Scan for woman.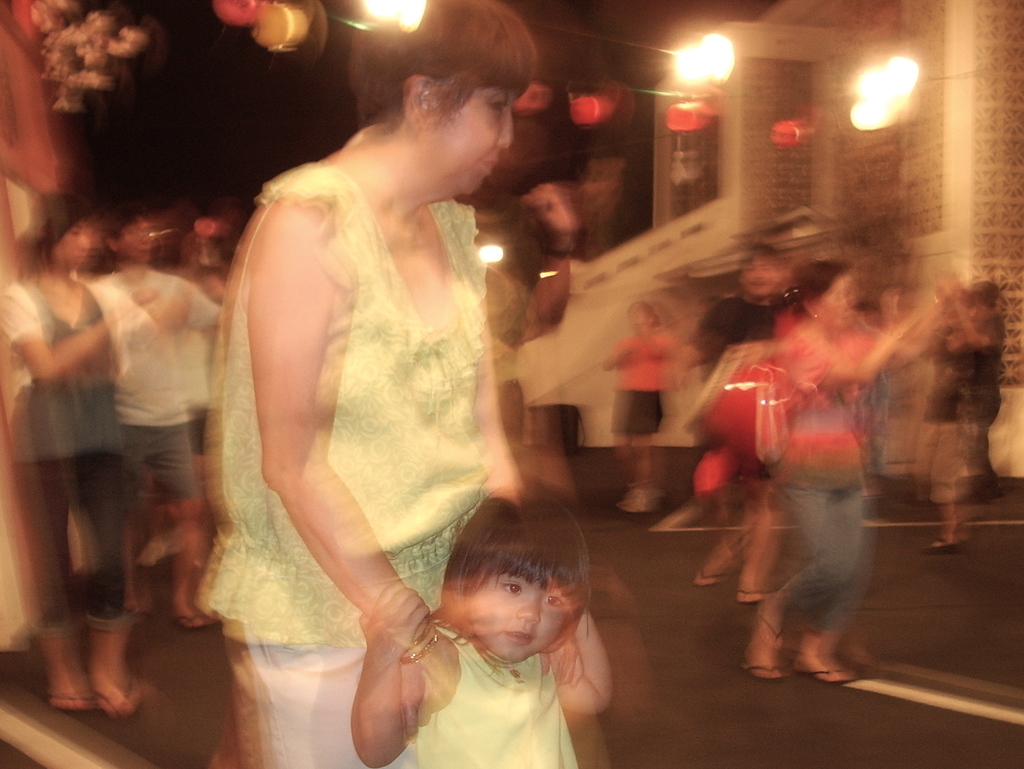
Scan result: [600, 296, 680, 511].
